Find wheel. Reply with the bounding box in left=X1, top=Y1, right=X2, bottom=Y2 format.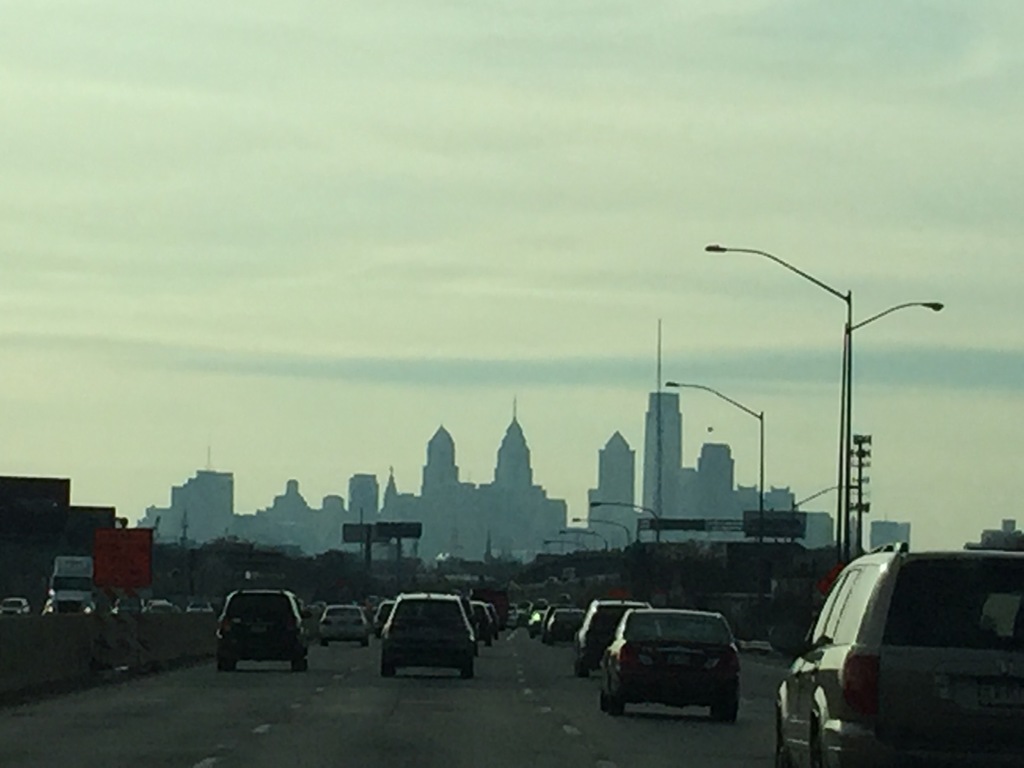
left=723, top=701, right=738, bottom=723.
